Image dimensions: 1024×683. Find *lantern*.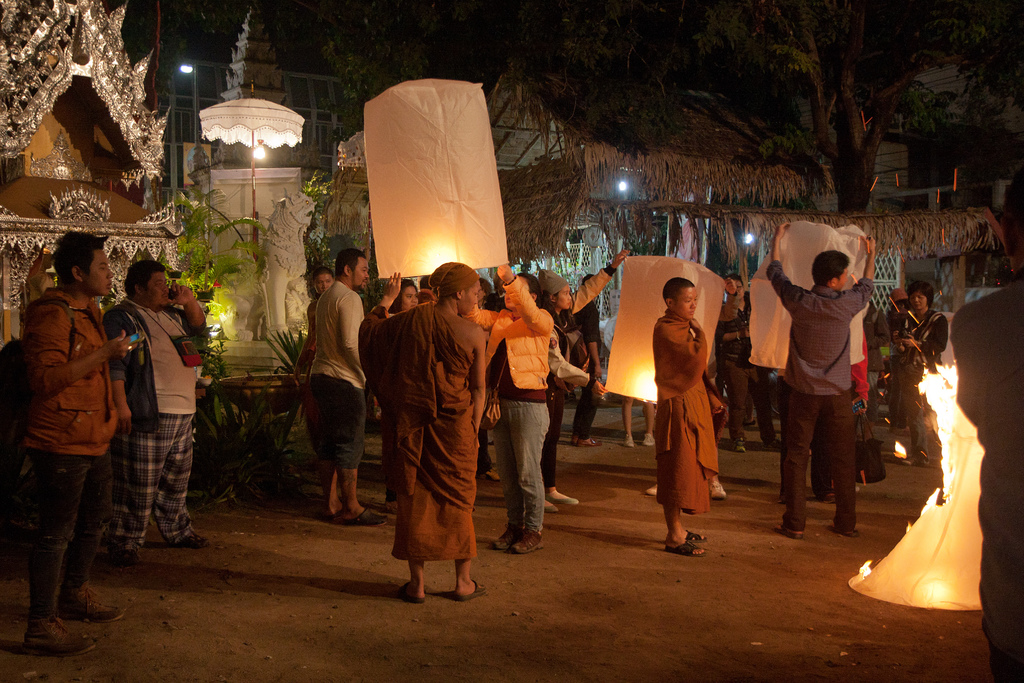
601:256:724:406.
